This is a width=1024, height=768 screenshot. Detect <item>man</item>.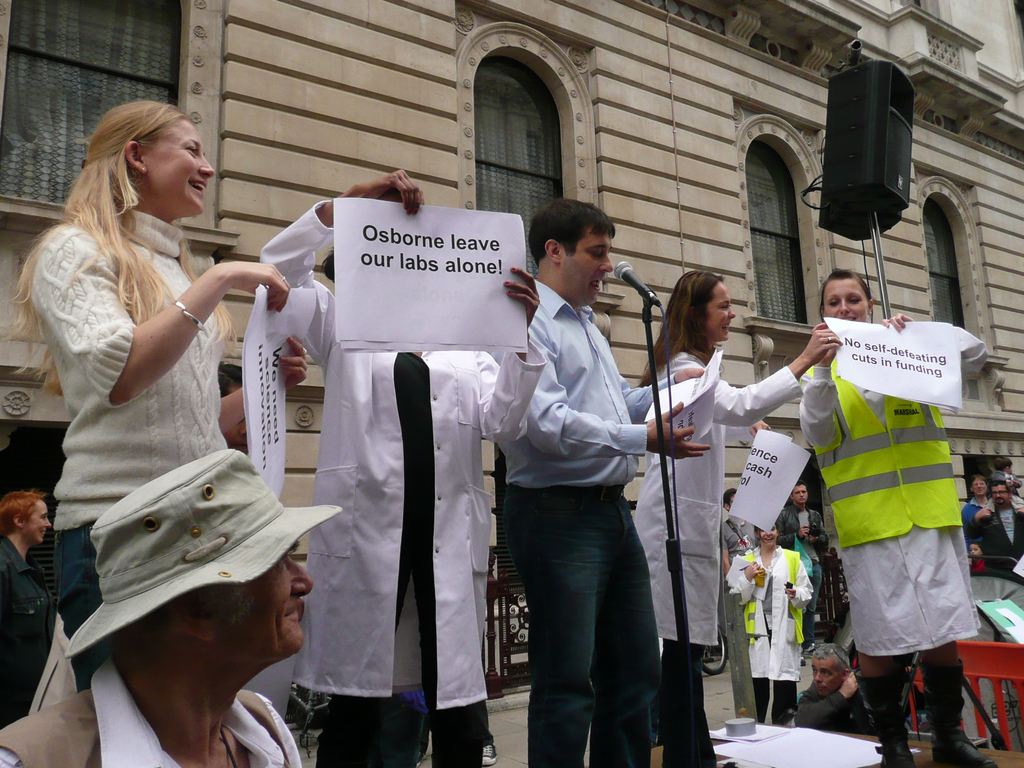
[x1=989, y1=456, x2=1023, y2=495].
